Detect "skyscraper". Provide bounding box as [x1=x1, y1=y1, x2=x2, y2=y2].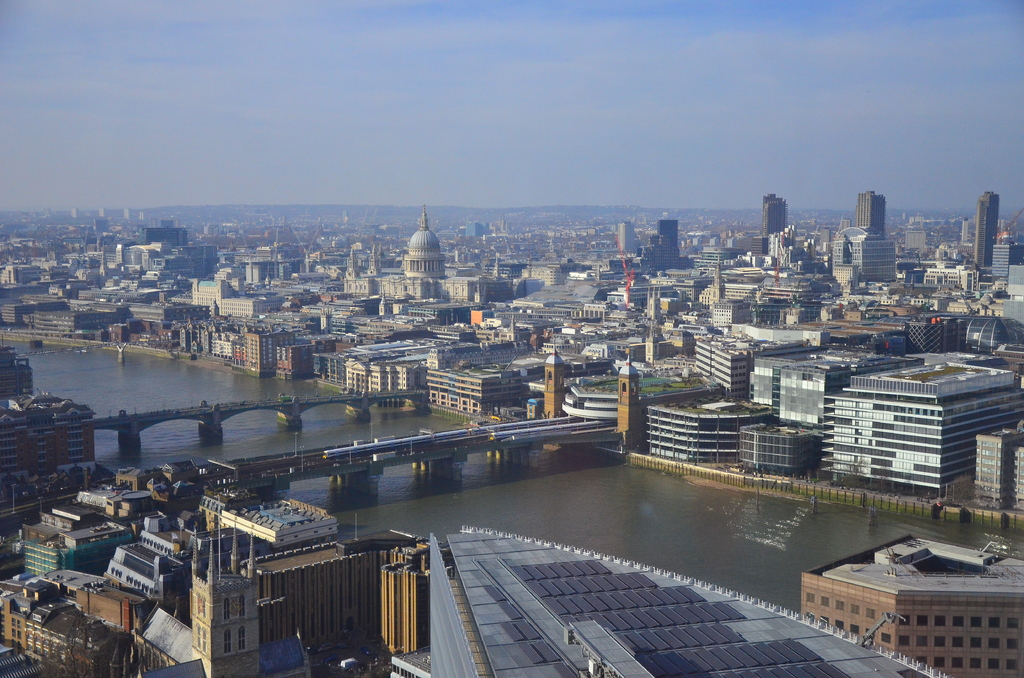
[x1=616, y1=226, x2=642, y2=259].
